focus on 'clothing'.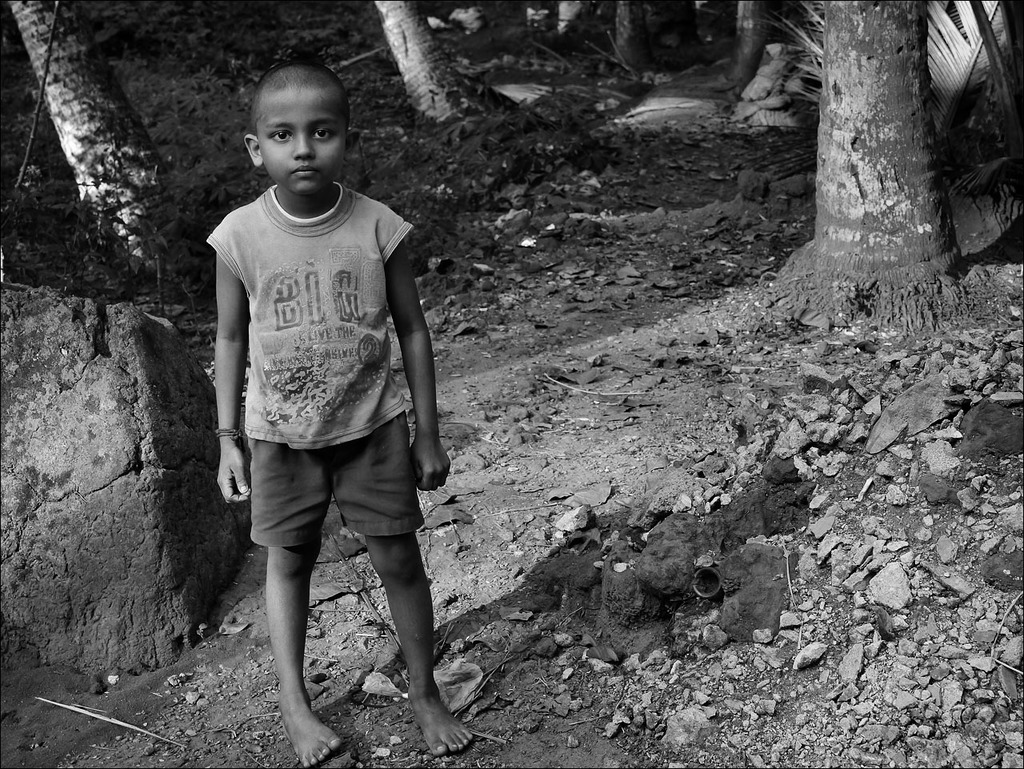
Focused at (195, 146, 424, 511).
